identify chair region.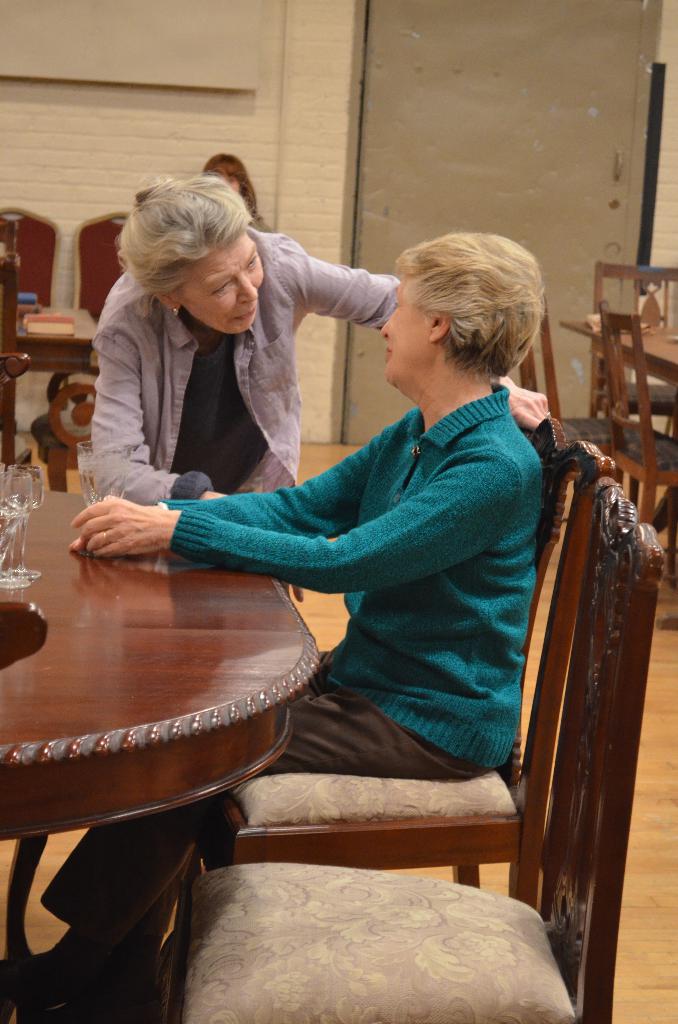
Region: region(0, 218, 29, 480).
